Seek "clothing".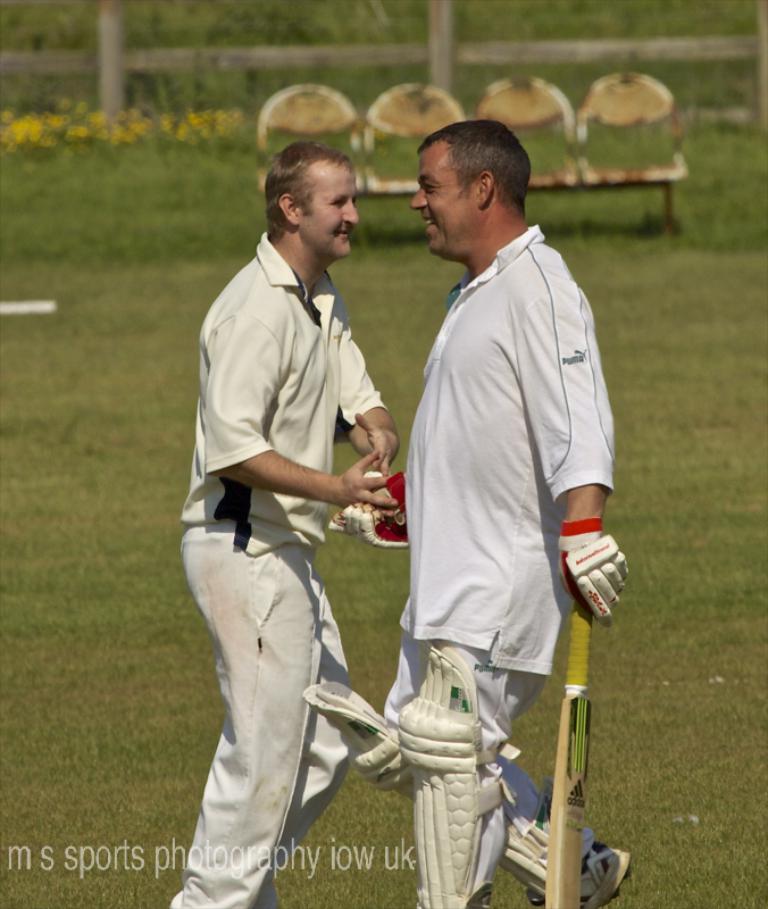
(x1=185, y1=182, x2=406, y2=852).
